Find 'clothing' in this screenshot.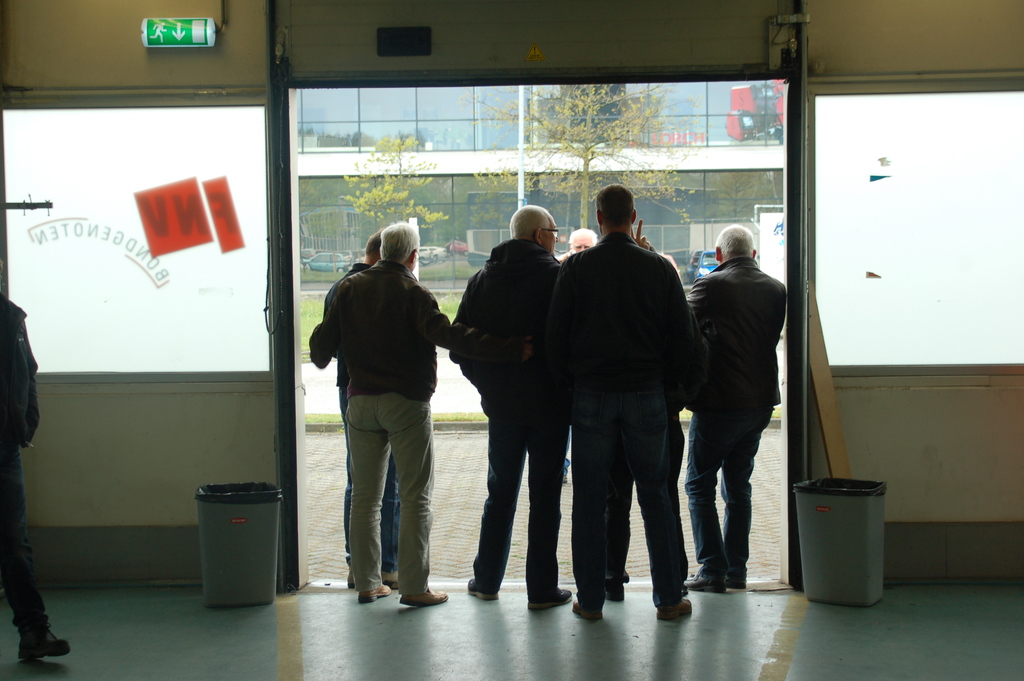
The bounding box for 'clothing' is l=304, t=259, r=456, b=601.
